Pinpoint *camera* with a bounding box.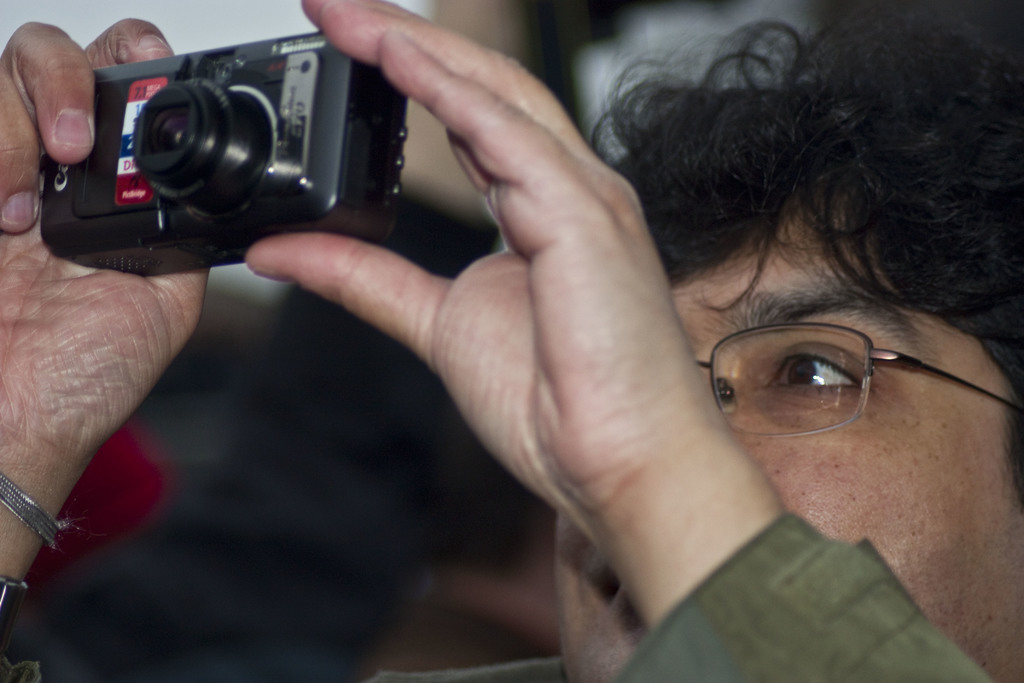
detection(33, 24, 417, 279).
